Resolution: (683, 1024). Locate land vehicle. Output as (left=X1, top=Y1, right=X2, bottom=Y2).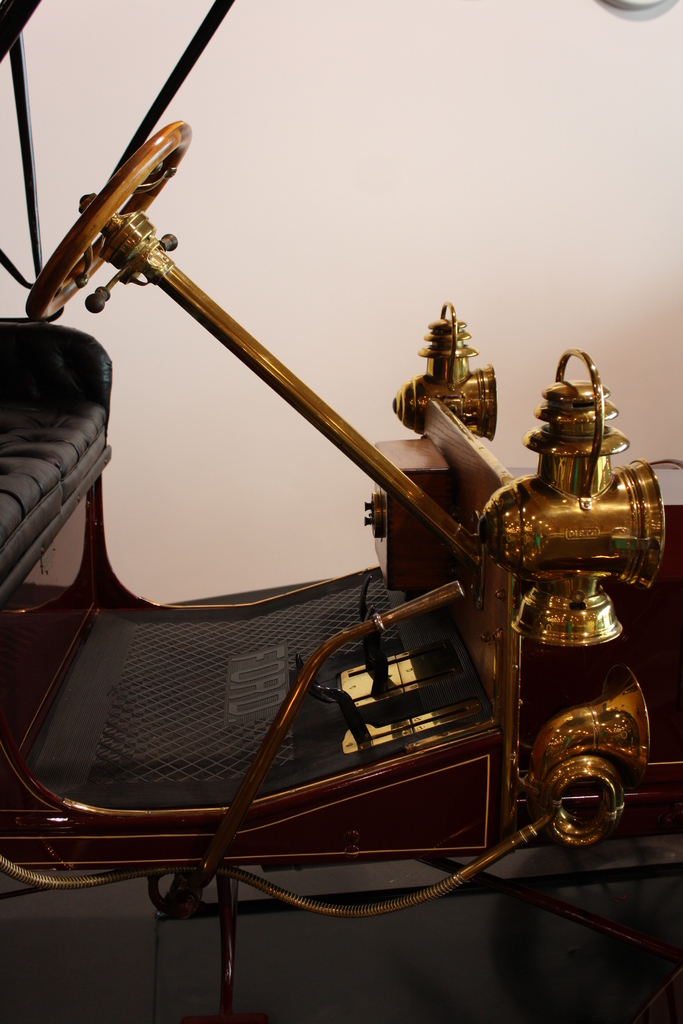
(left=10, top=111, right=682, bottom=1011).
